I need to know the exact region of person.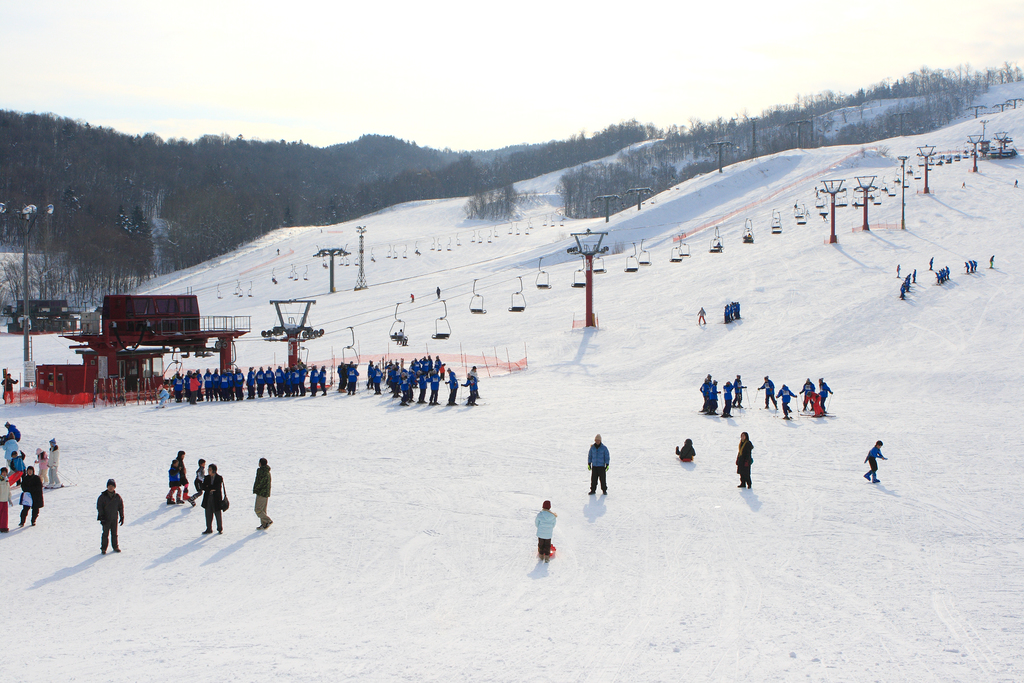
Region: 712 378 723 414.
